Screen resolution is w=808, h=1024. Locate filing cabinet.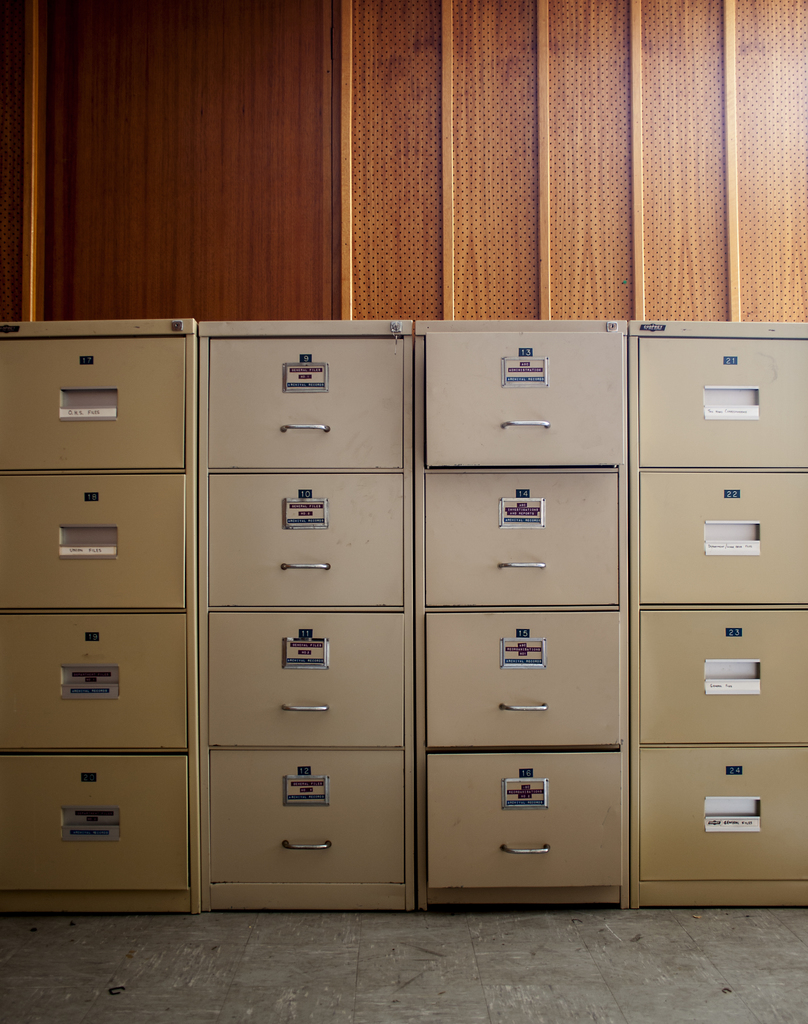
select_region(416, 318, 629, 916).
